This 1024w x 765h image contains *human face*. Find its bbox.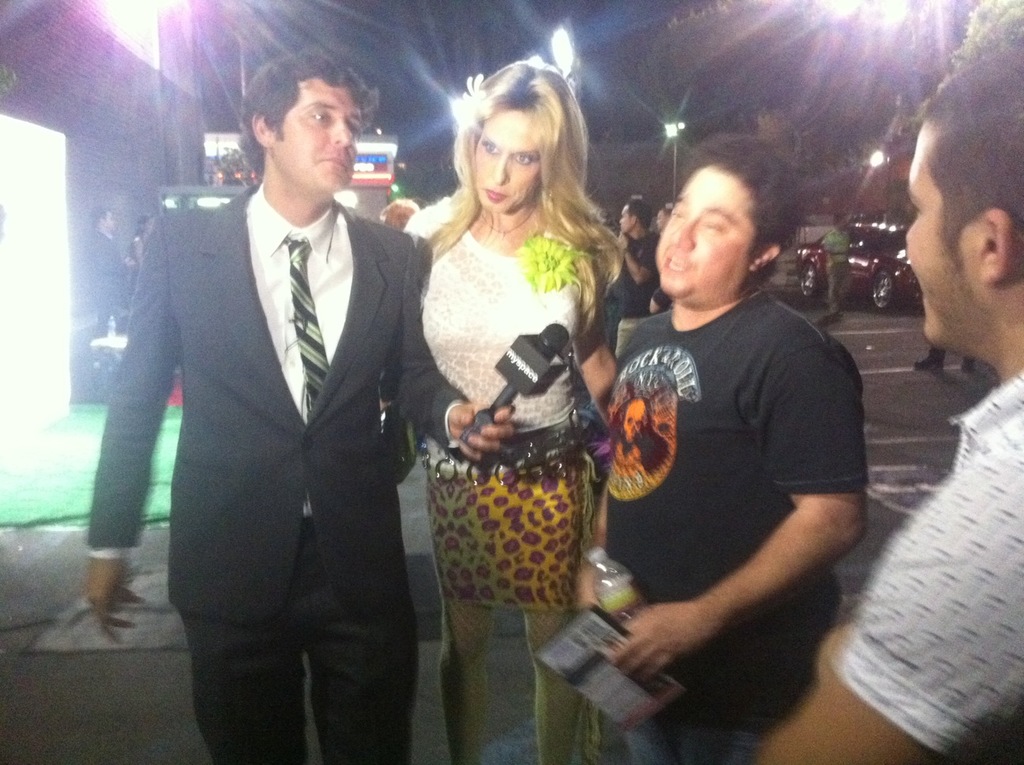
[653,165,753,296].
